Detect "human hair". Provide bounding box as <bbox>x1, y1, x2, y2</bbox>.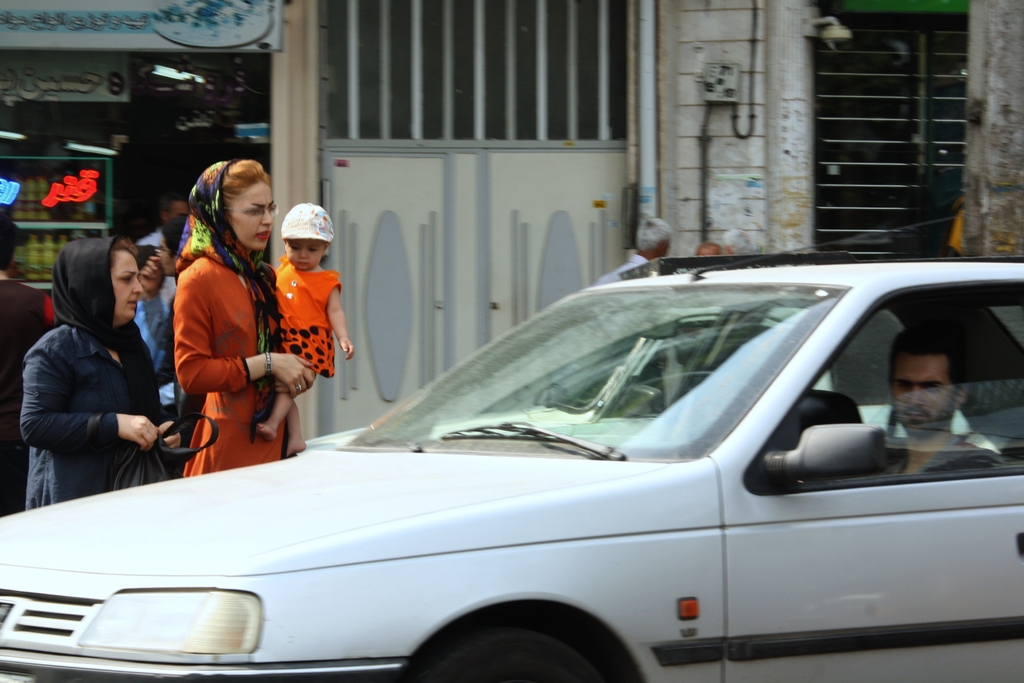
<bbox>221, 159, 271, 226</bbox>.
